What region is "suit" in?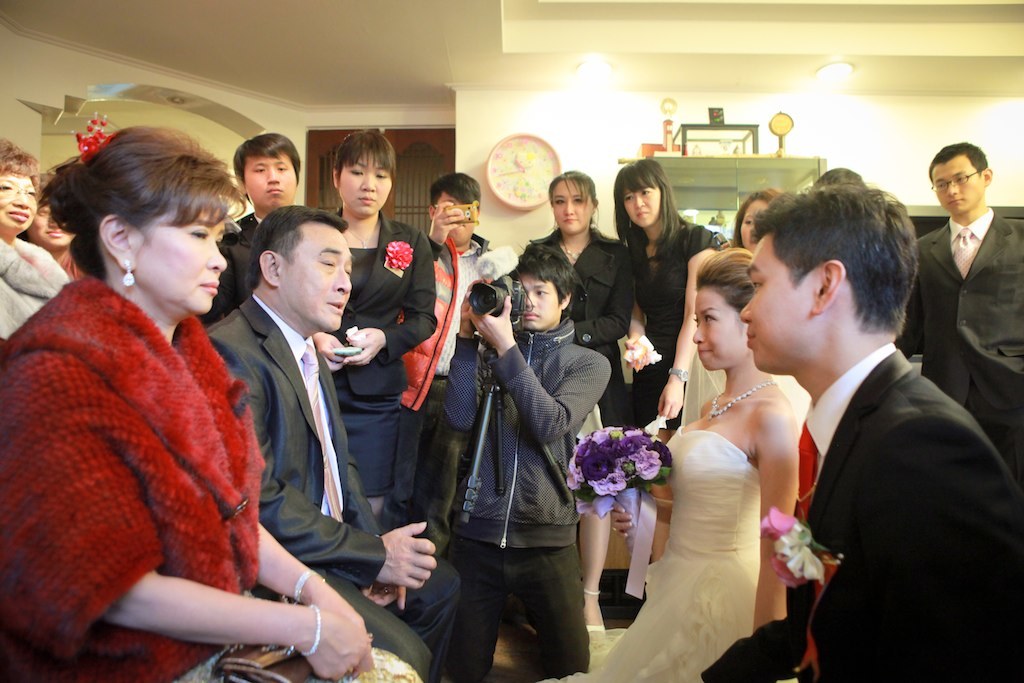
l=701, t=347, r=1023, b=682.
